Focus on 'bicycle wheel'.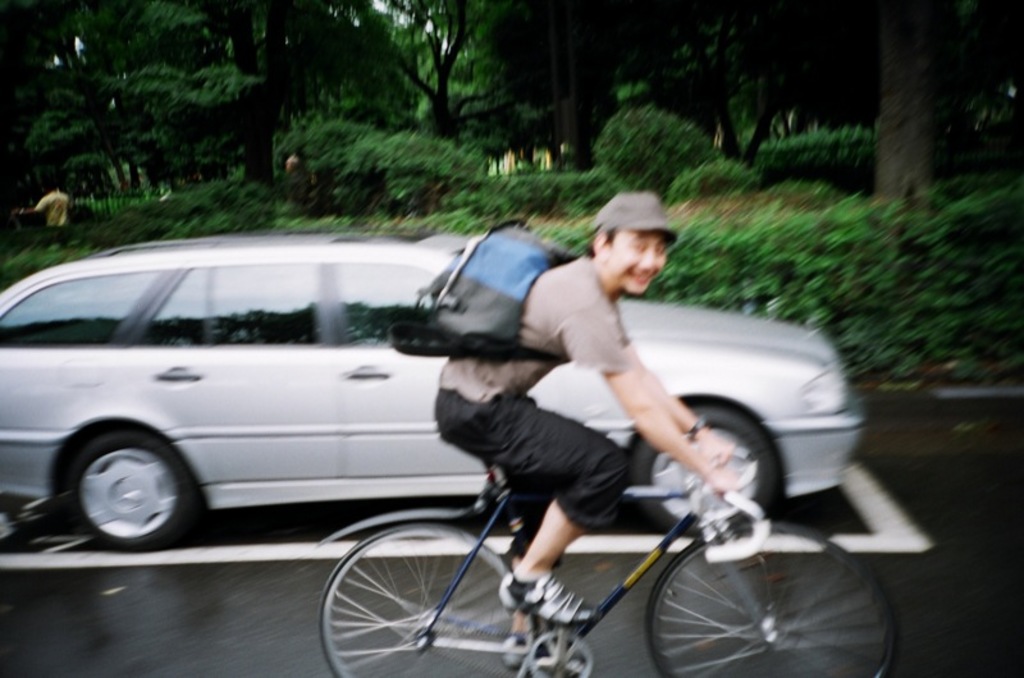
Focused at 645:519:902:677.
